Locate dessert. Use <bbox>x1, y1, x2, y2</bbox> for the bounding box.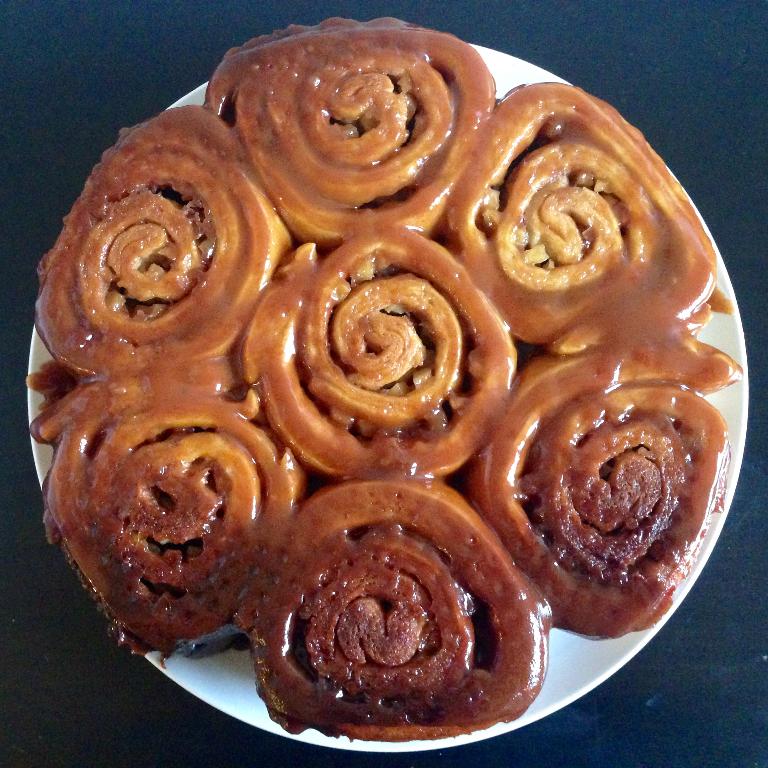
<bbox>37, 106, 289, 381</bbox>.
